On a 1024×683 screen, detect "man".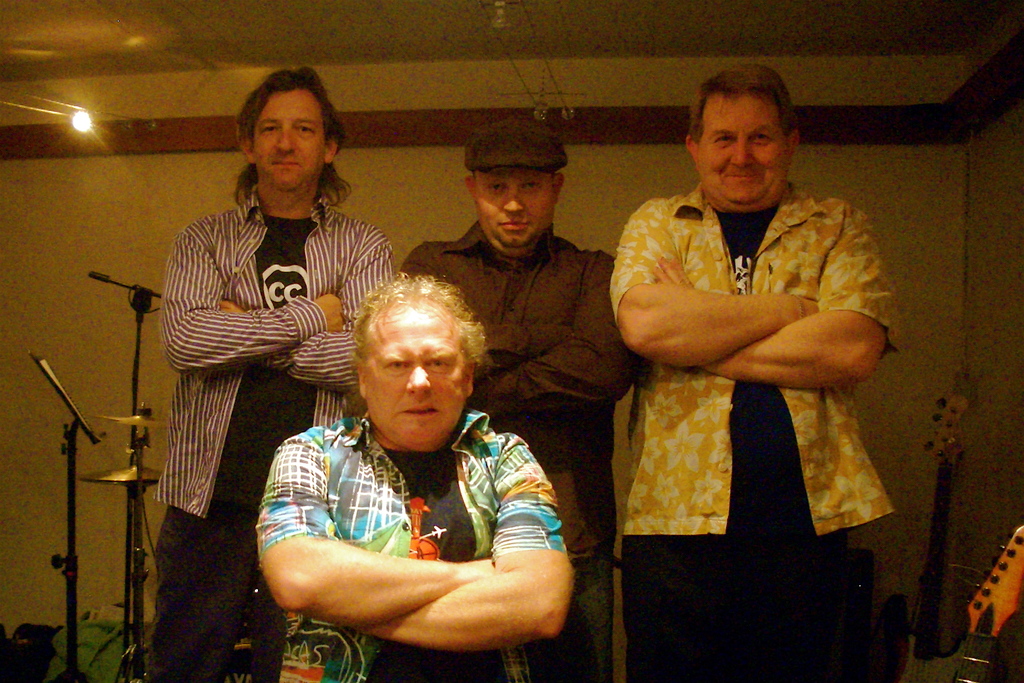
(x1=141, y1=67, x2=397, y2=682).
